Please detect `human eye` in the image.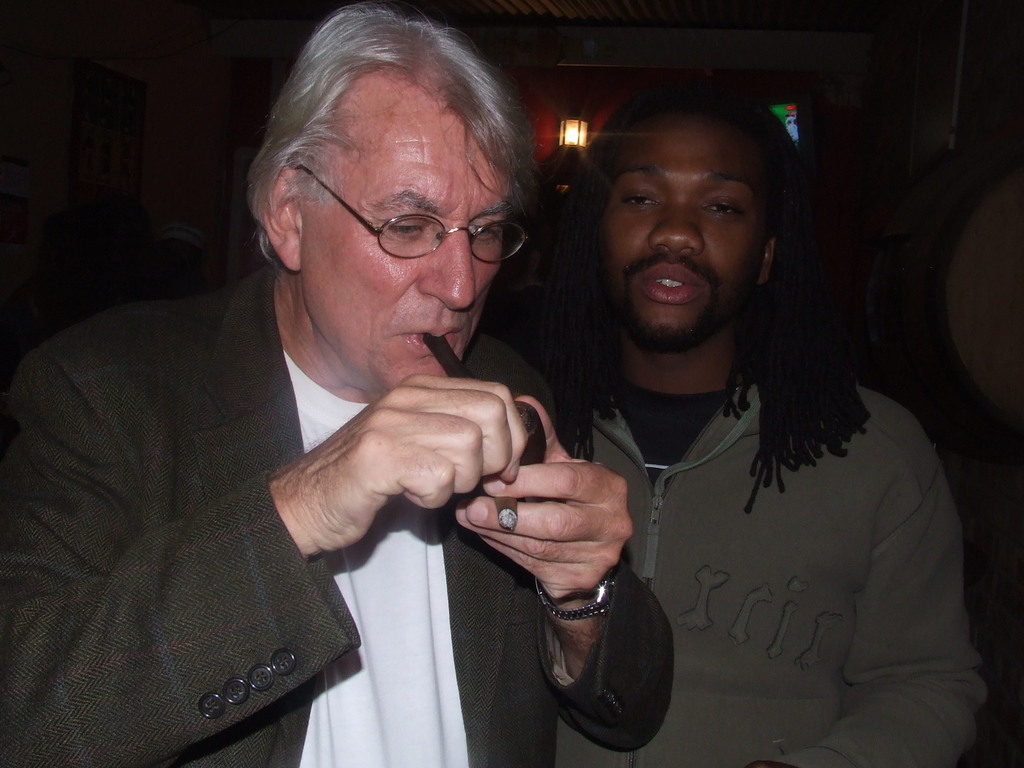
BBox(469, 218, 505, 243).
